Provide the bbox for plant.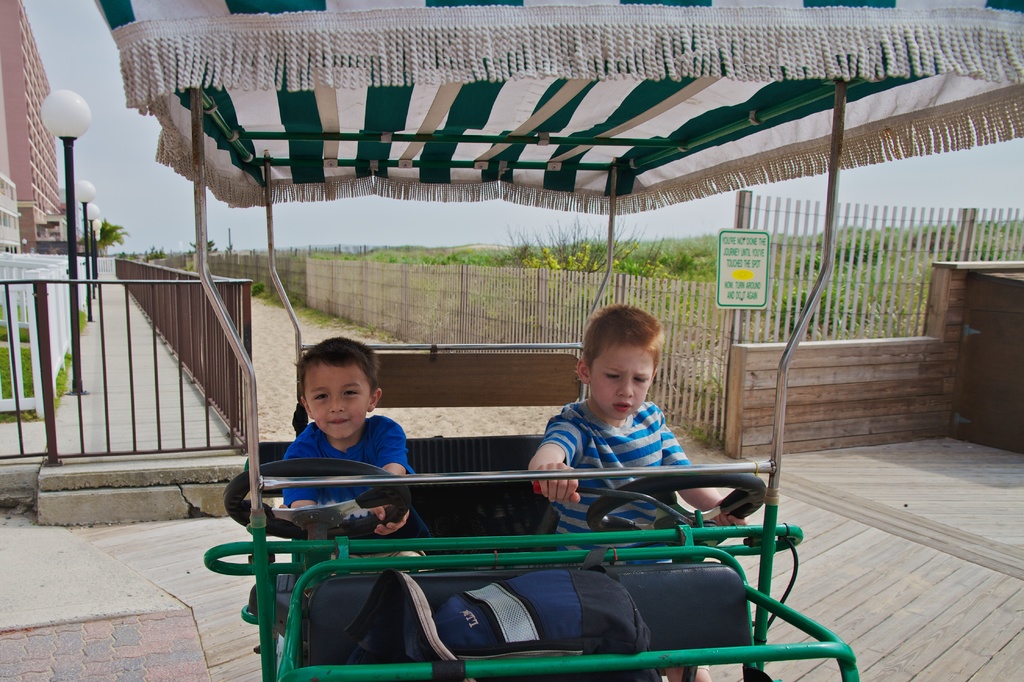
<bbox>0, 301, 97, 350</bbox>.
